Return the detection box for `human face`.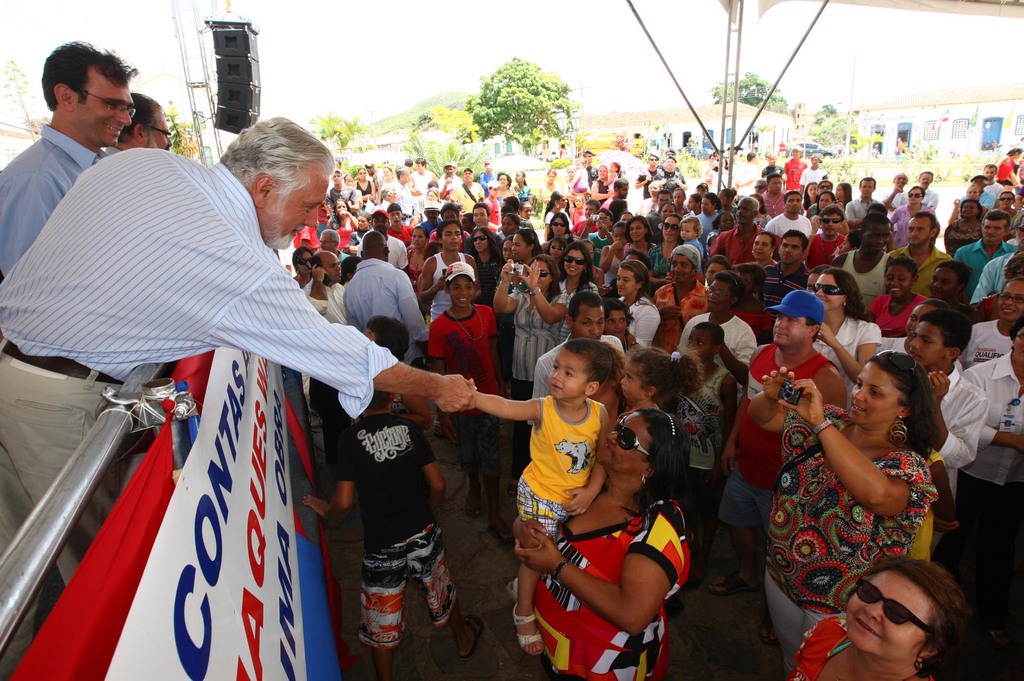
[786,195,801,211].
